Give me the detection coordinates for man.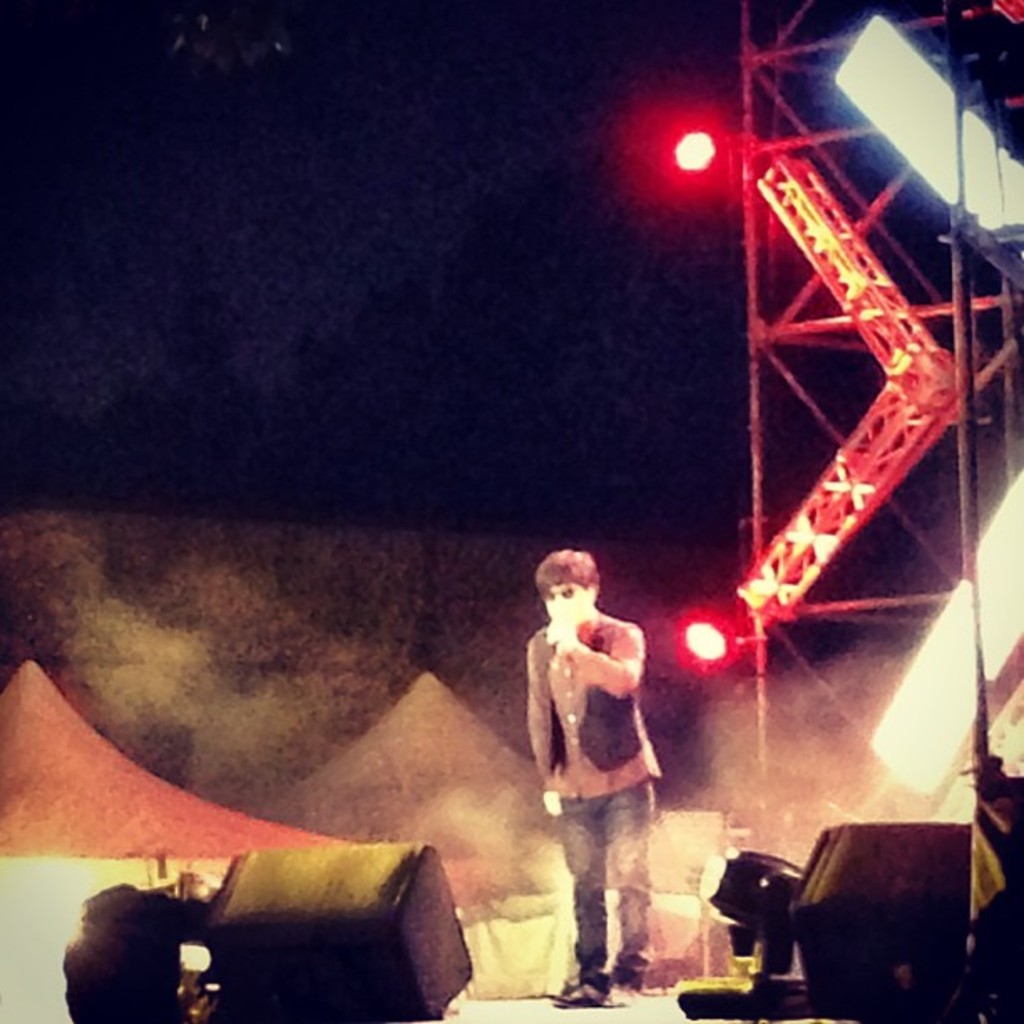
(left=525, top=545, right=688, bottom=940).
